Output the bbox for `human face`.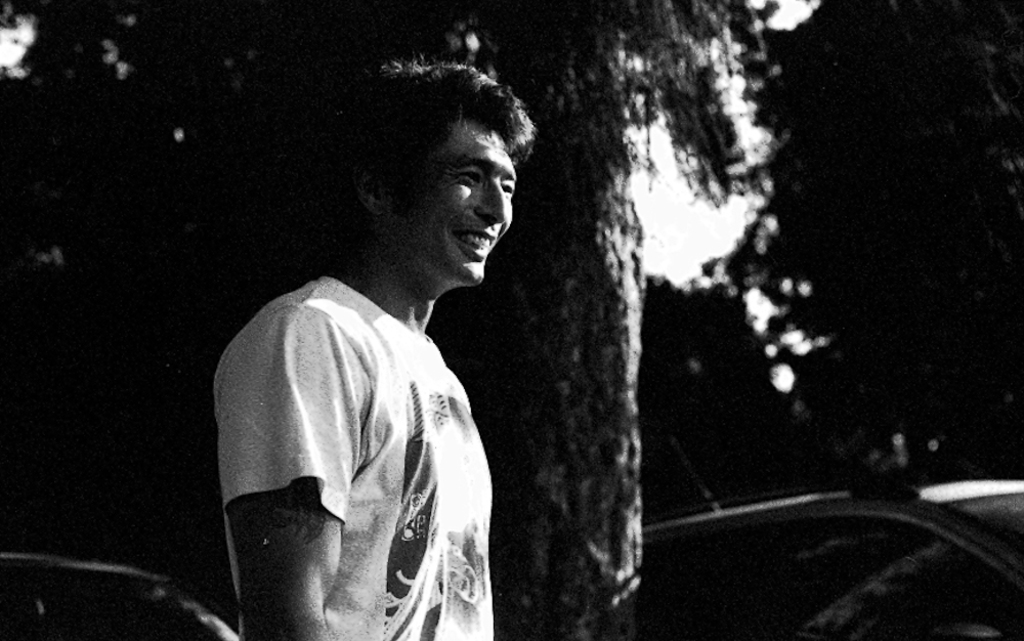
bbox=[382, 116, 515, 286].
